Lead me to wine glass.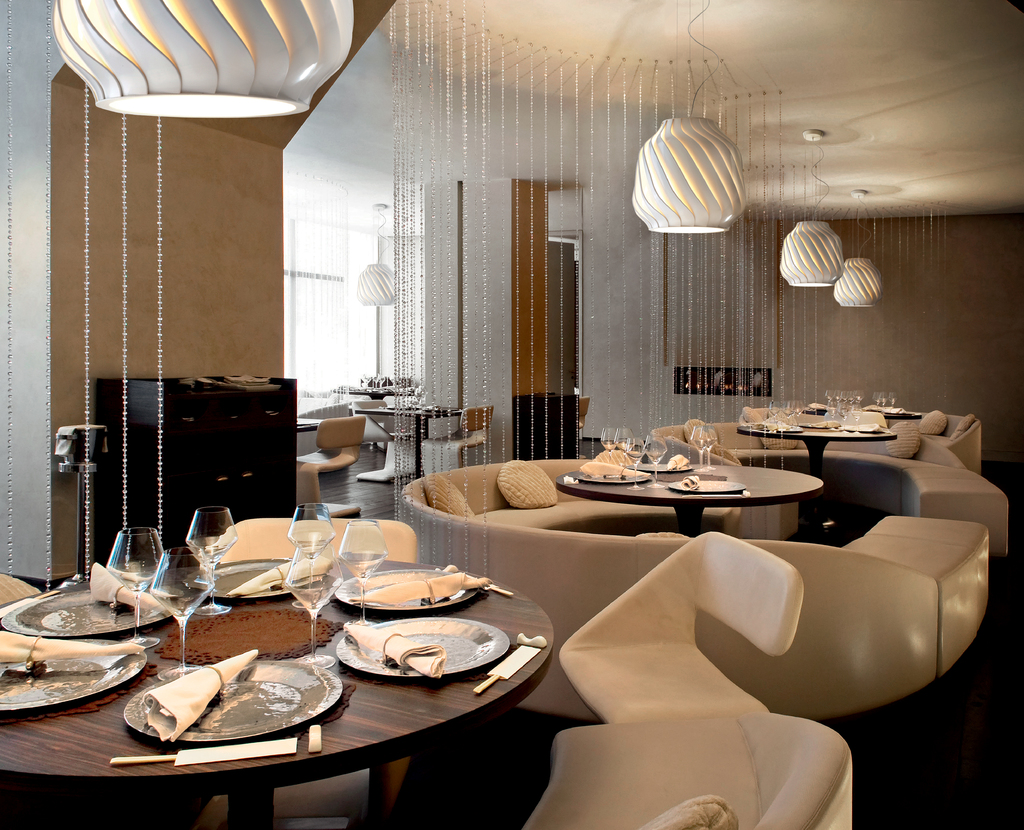
Lead to locate(337, 515, 386, 625).
